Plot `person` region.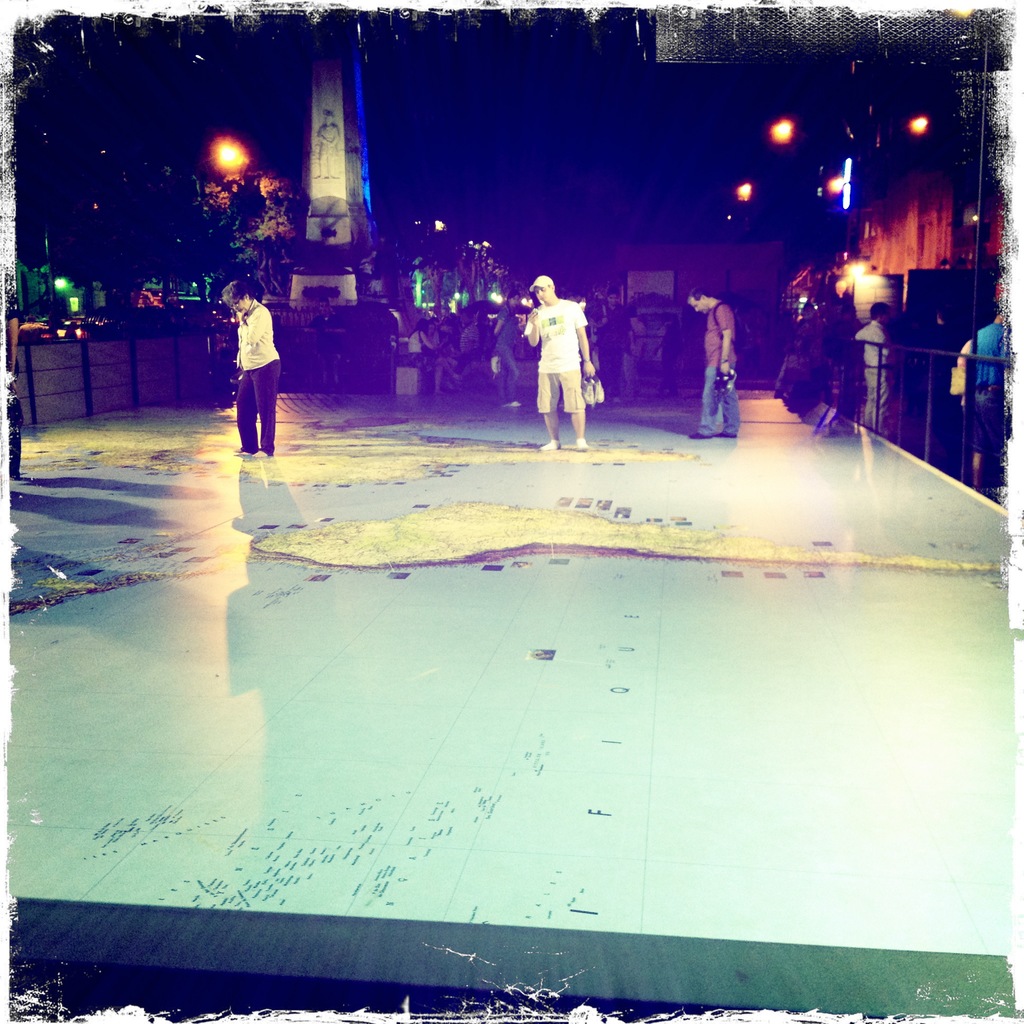
Plotted at select_region(484, 291, 528, 406).
